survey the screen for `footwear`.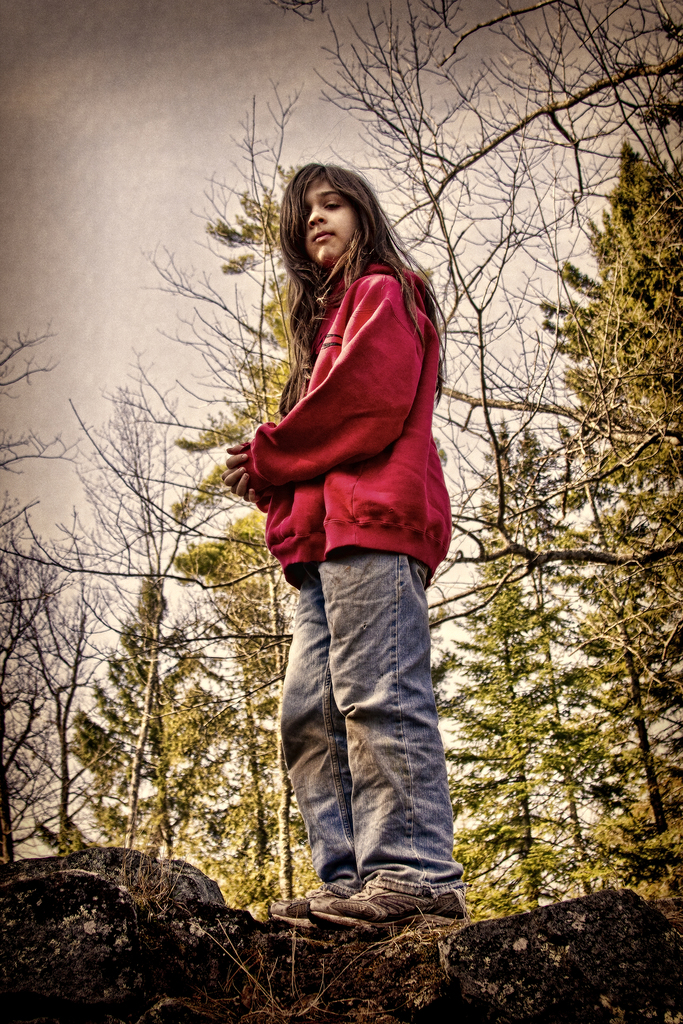
Survey found: box=[309, 881, 470, 937].
